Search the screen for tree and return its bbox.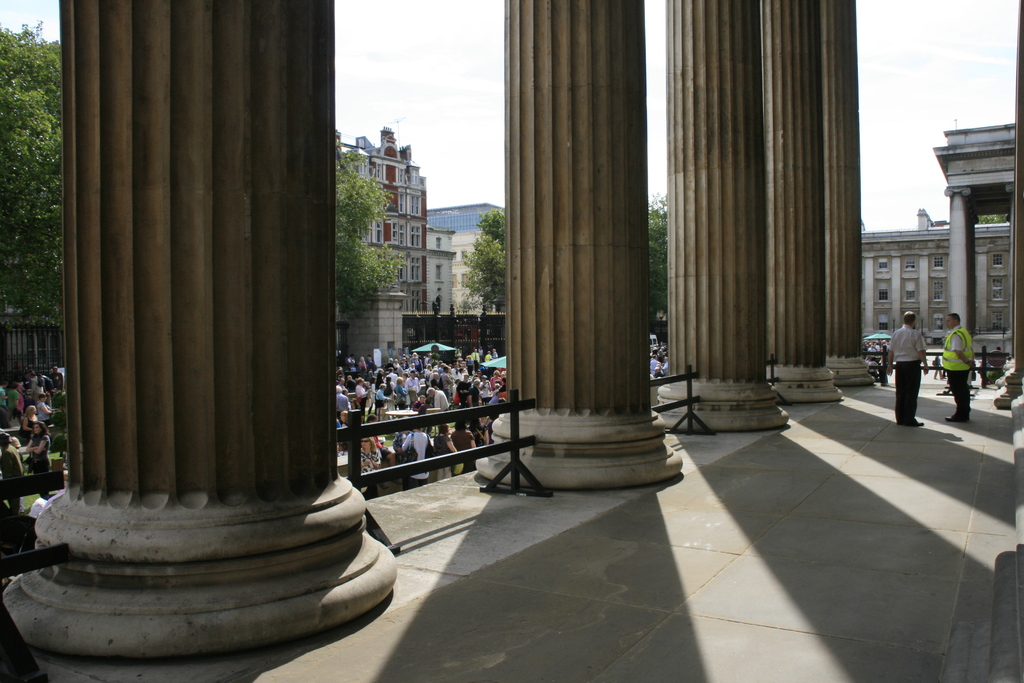
Found: 335,119,410,321.
